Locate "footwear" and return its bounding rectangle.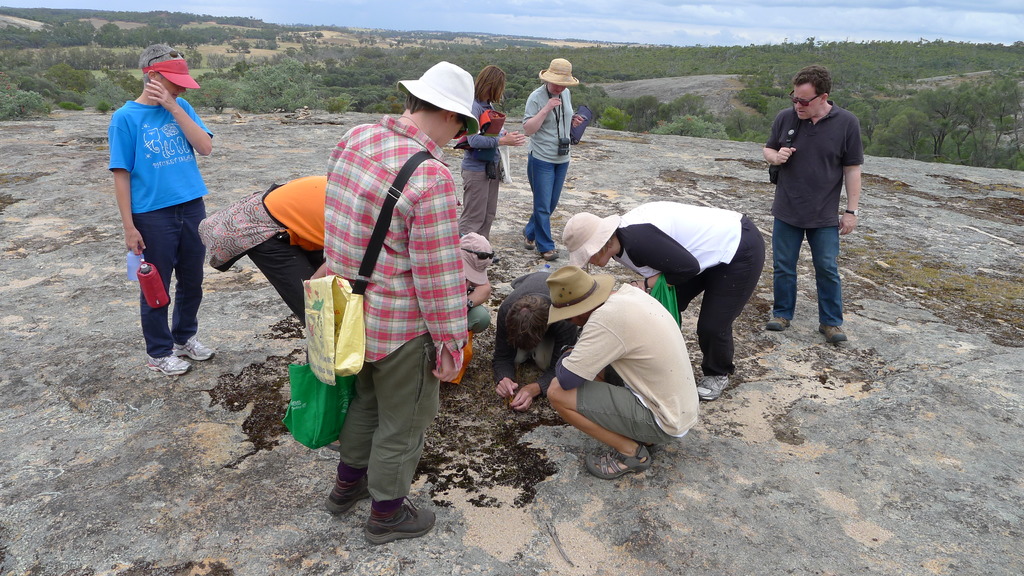
[172,332,217,364].
